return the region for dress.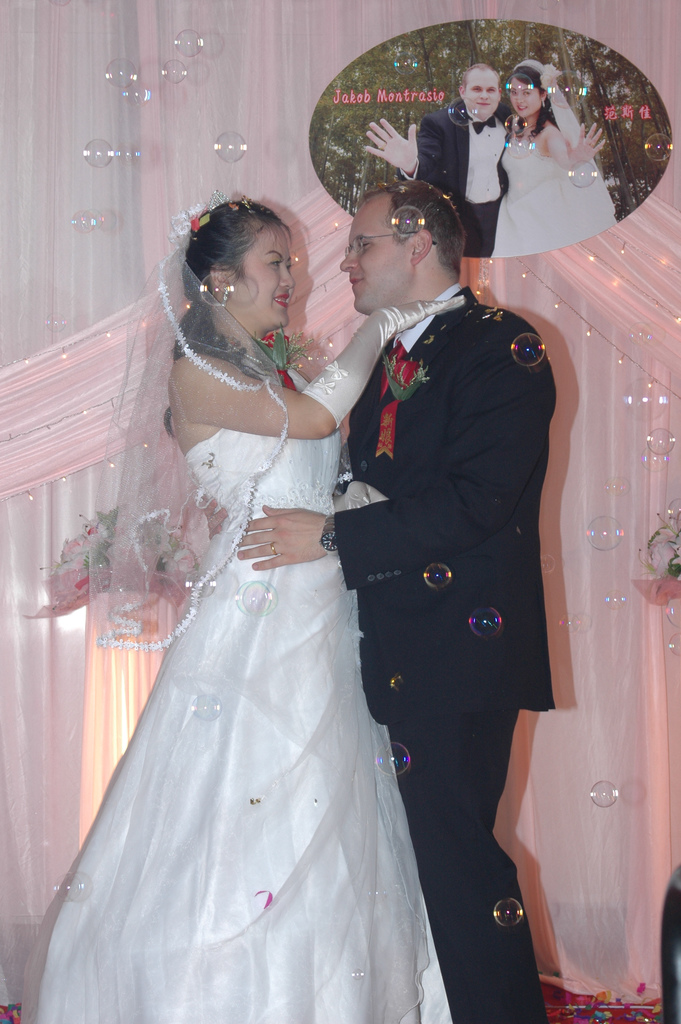
28:368:454:1023.
